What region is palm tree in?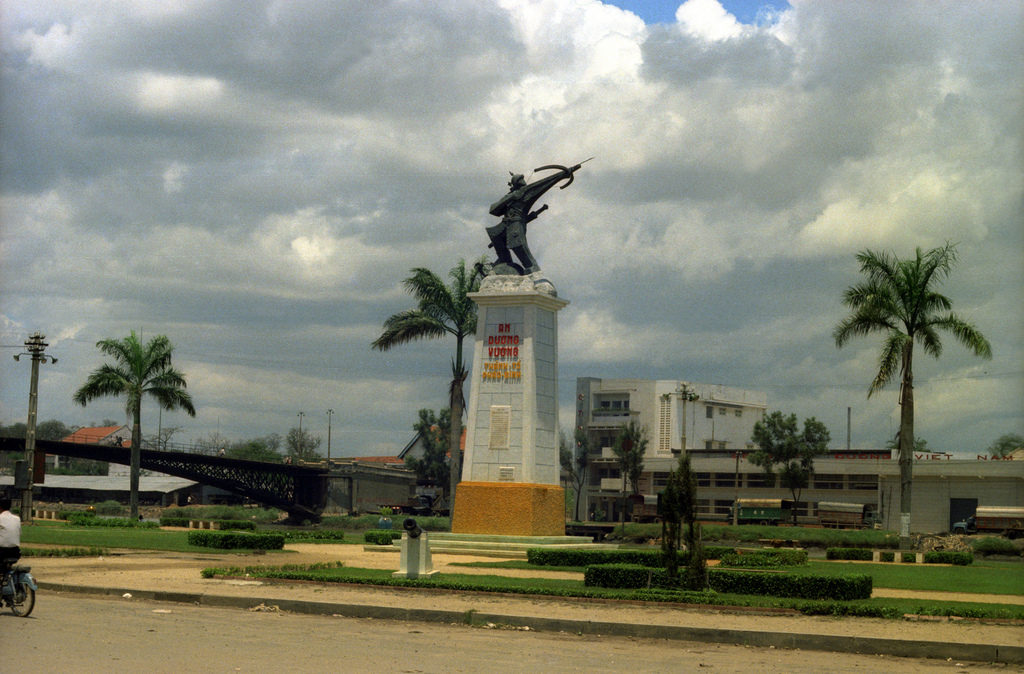
[left=80, top=334, right=176, bottom=546].
